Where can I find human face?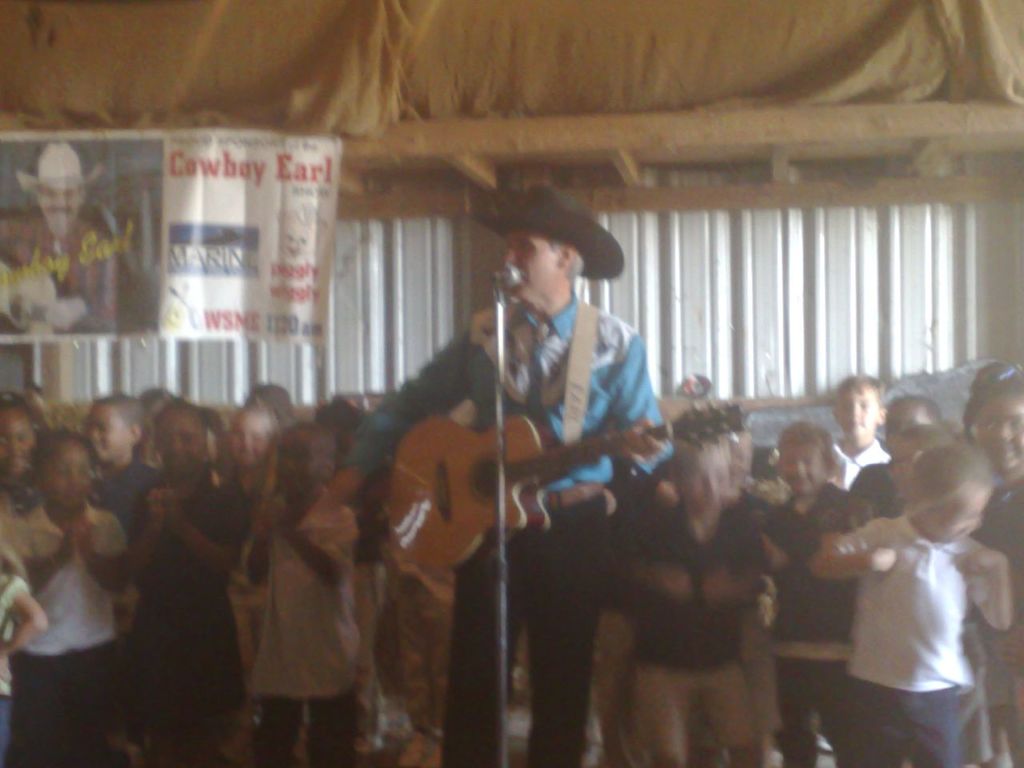
You can find it at 38/182/85/224.
